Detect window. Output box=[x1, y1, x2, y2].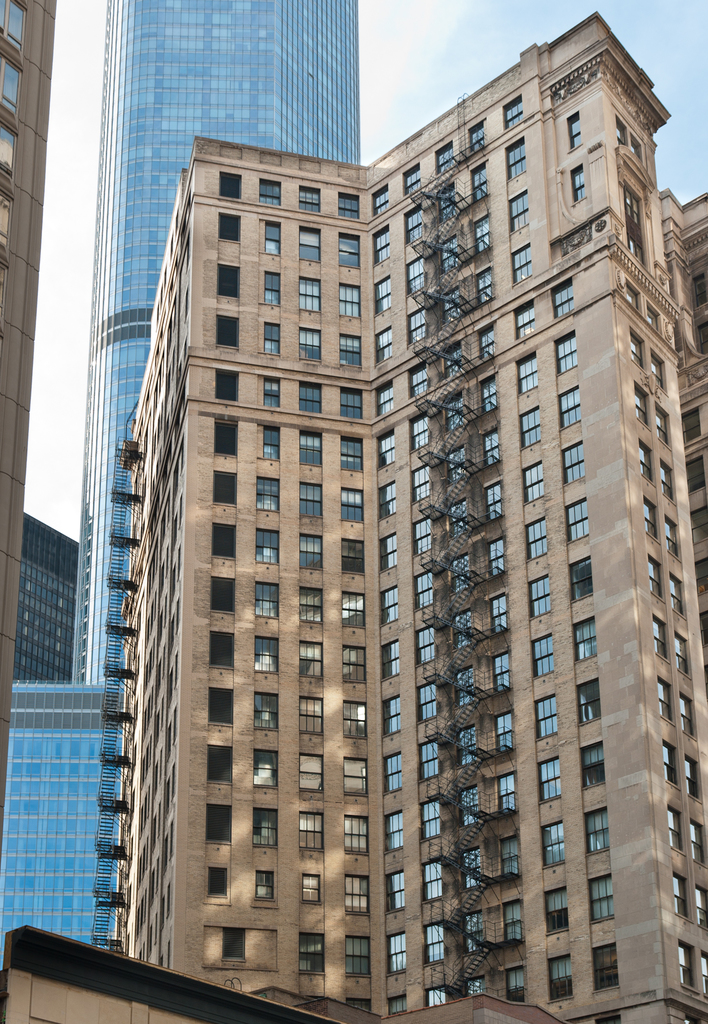
box=[537, 756, 553, 798].
